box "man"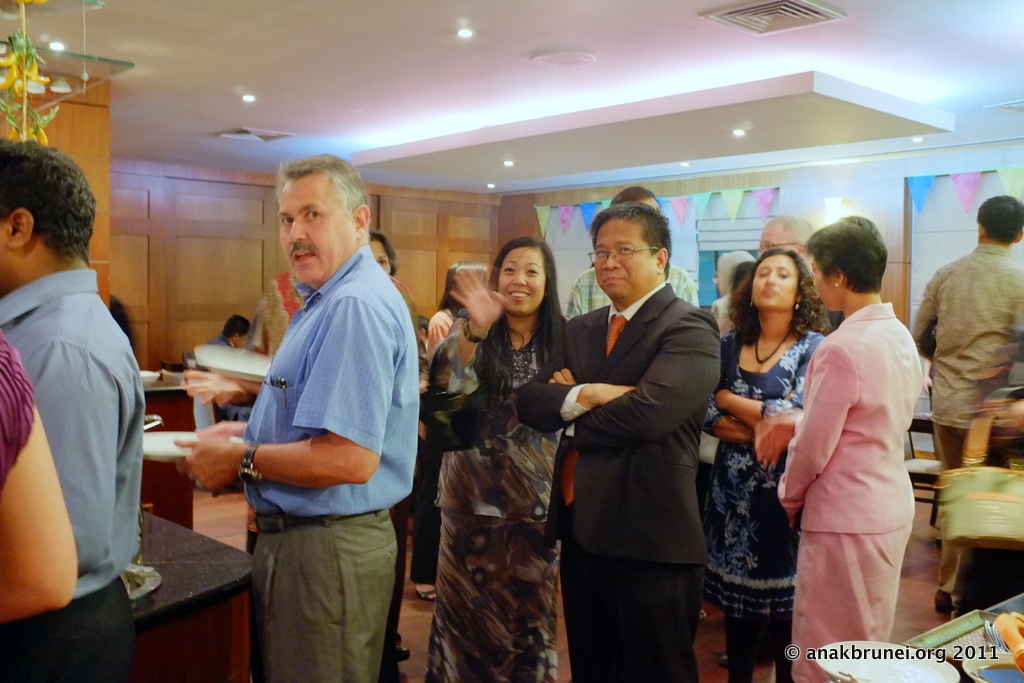
bbox=(753, 212, 843, 331)
